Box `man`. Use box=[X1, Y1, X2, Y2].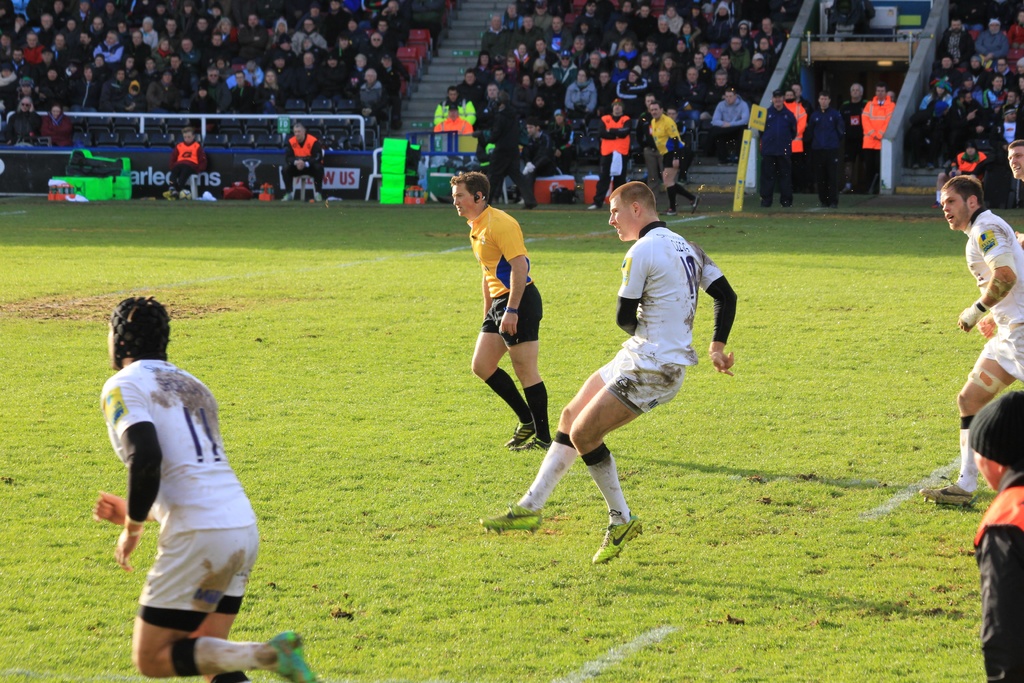
box=[754, 88, 797, 206].
